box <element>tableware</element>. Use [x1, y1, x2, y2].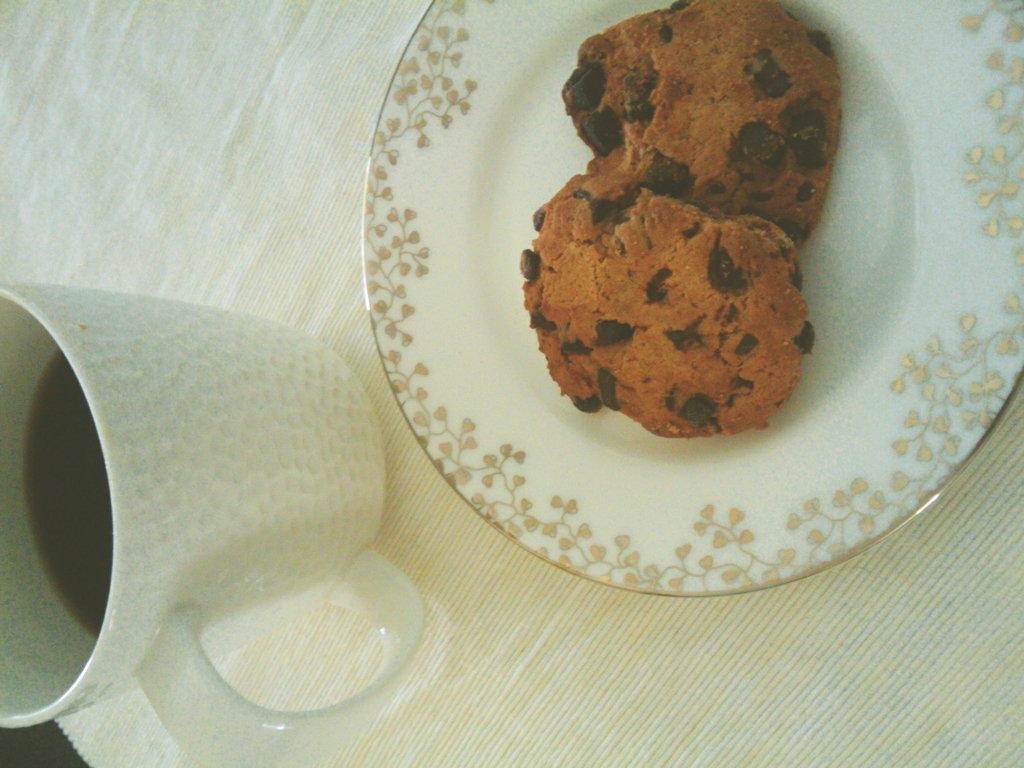
[340, 6, 1016, 599].
